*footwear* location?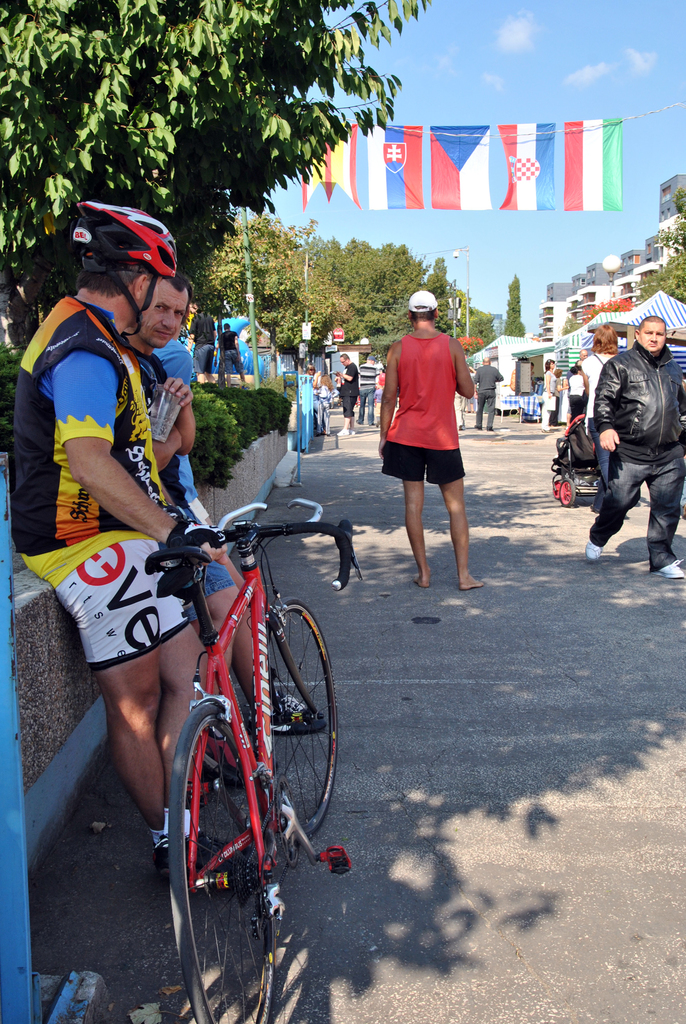
BBox(655, 557, 685, 573)
